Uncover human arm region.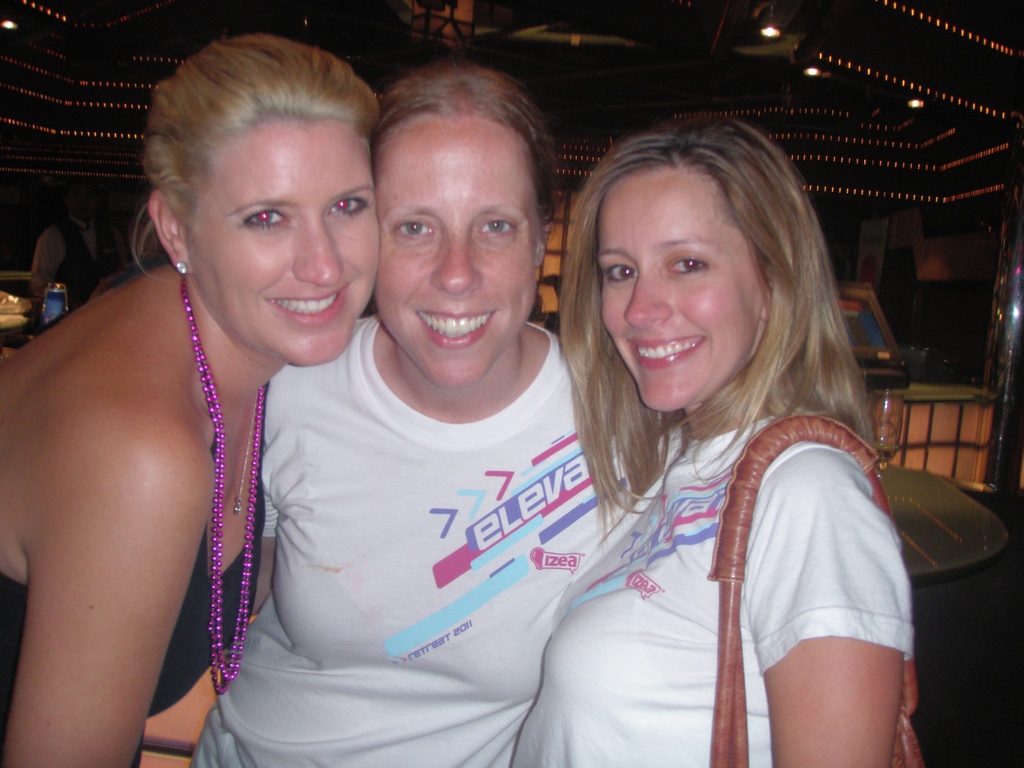
Uncovered: bbox=(236, 371, 291, 620).
